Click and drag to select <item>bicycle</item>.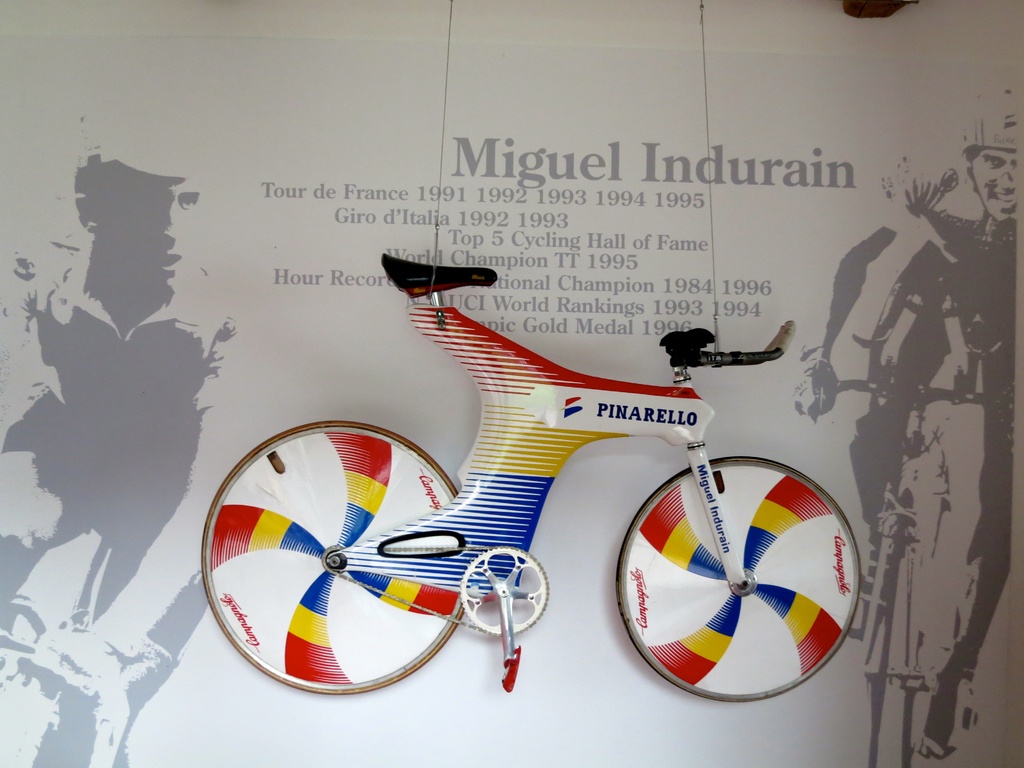
Selection: (0,614,170,767).
